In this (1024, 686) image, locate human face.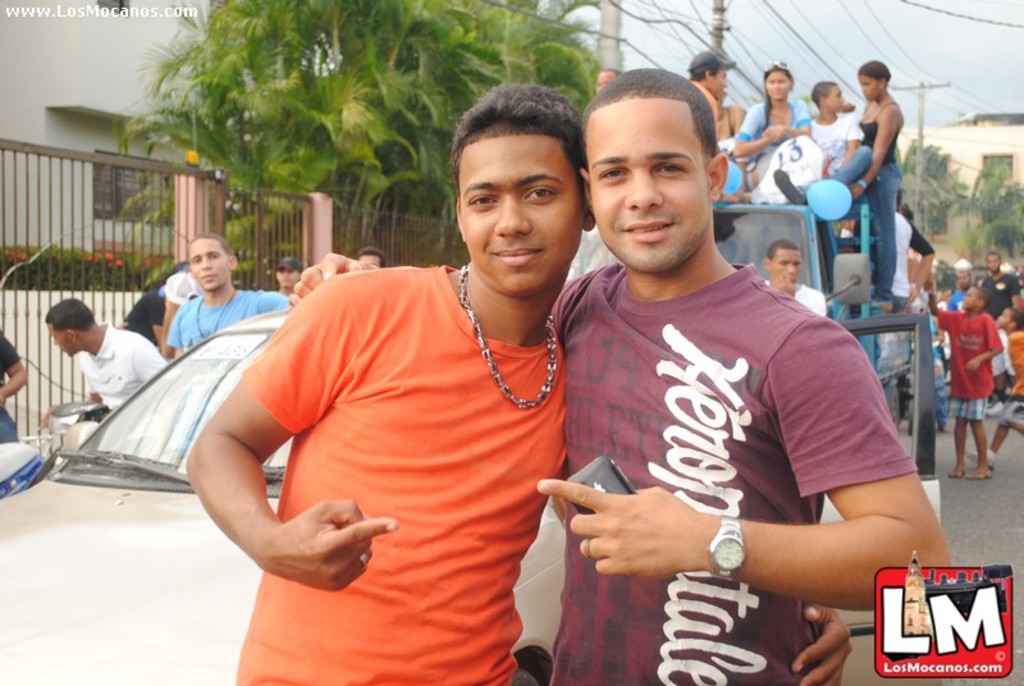
Bounding box: (461, 138, 580, 299).
